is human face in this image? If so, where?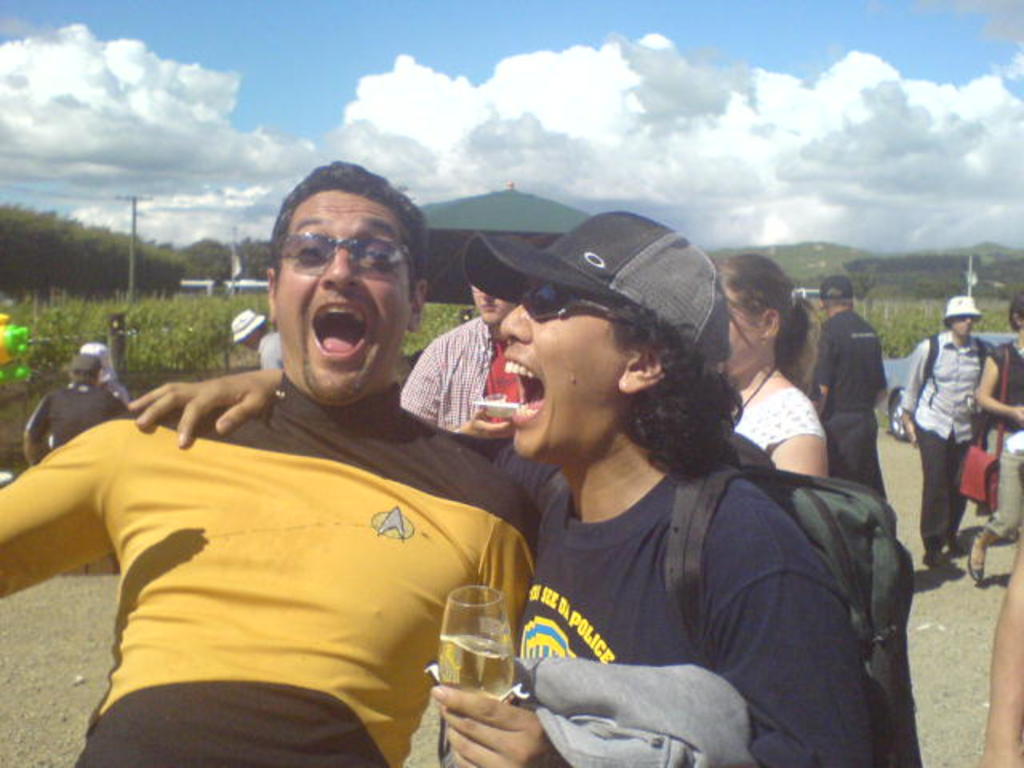
Yes, at BBox(725, 285, 770, 379).
